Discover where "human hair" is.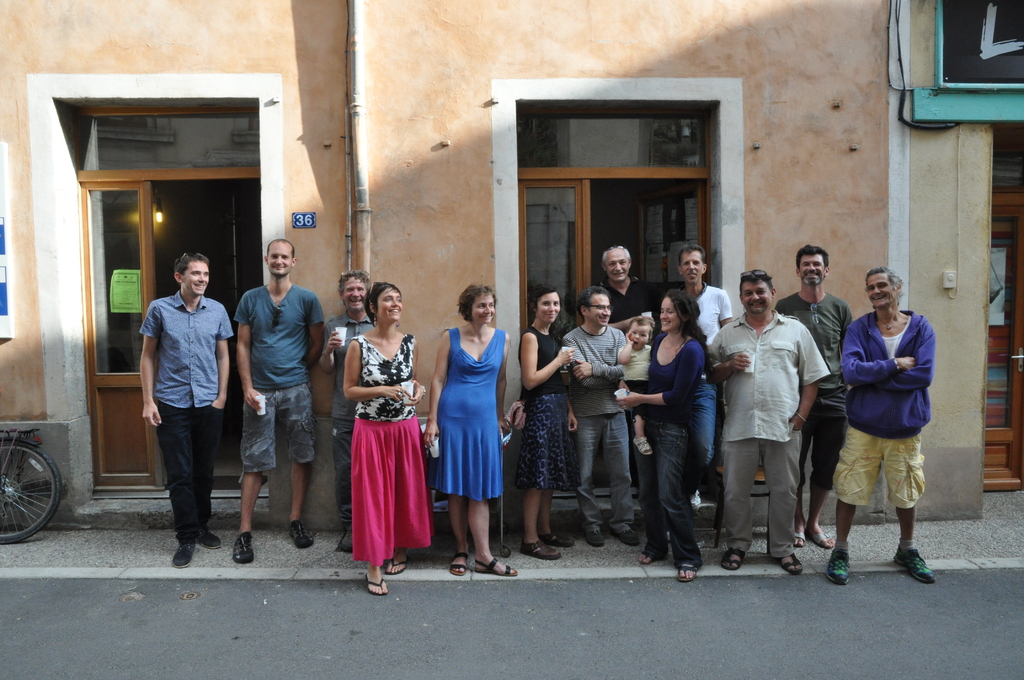
Discovered at left=266, top=238, right=294, bottom=259.
